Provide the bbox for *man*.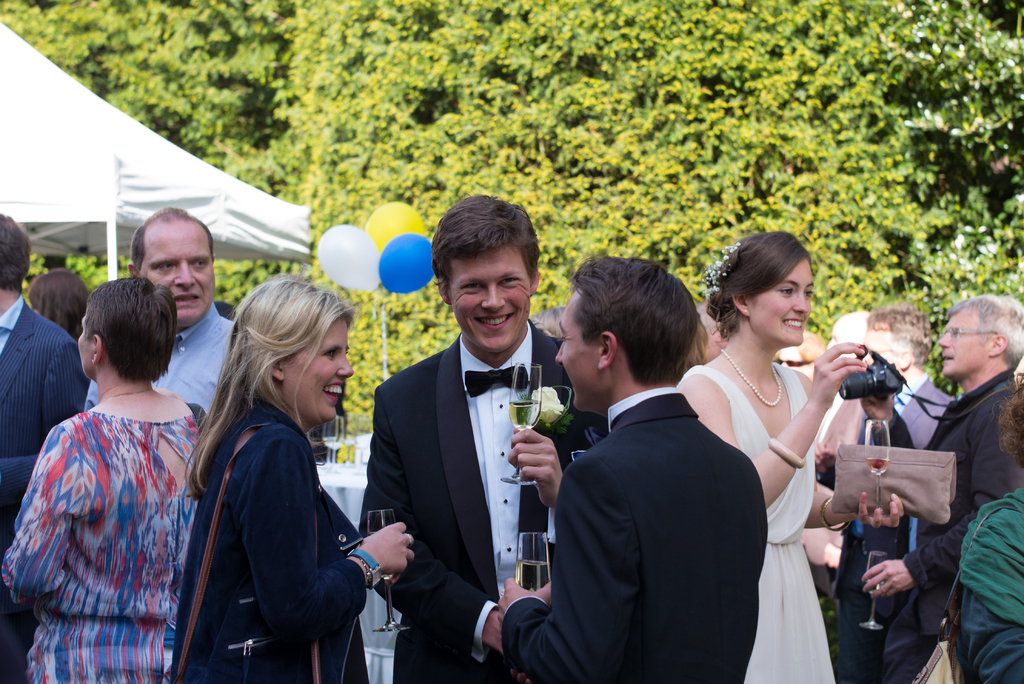
x1=0, y1=215, x2=90, y2=683.
